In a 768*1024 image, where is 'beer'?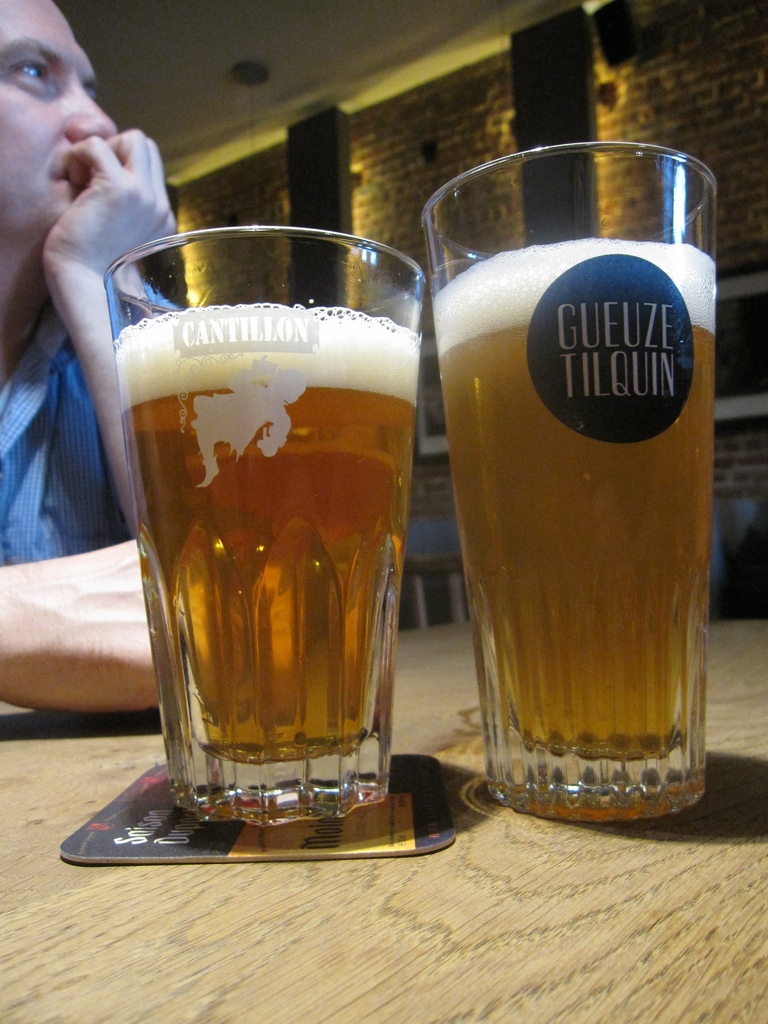
[x1=110, y1=305, x2=427, y2=772].
